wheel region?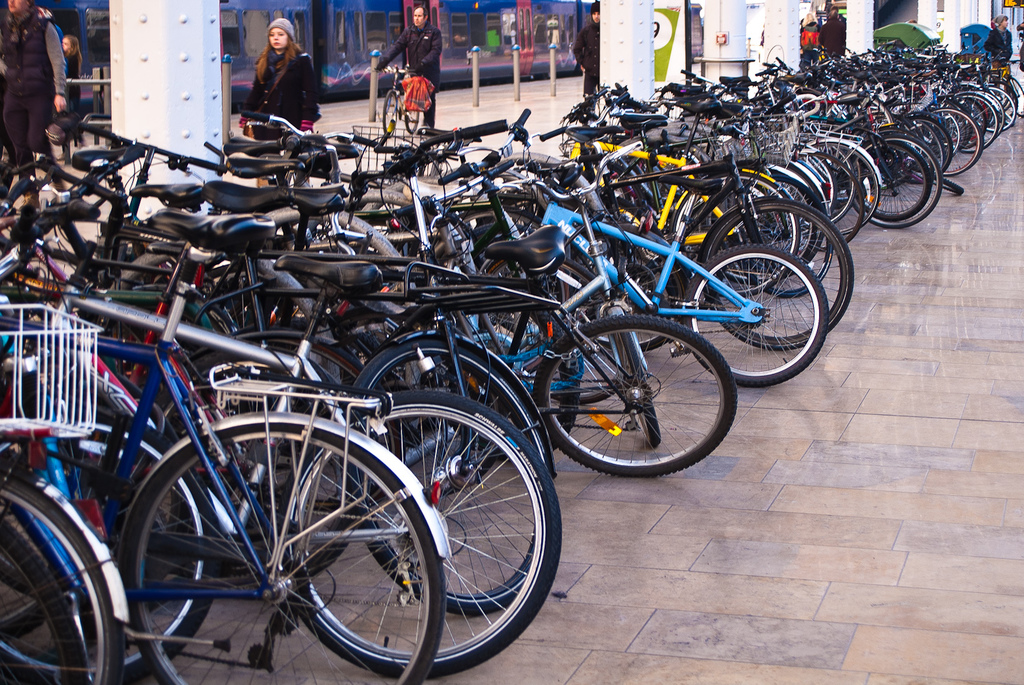
crop(0, 519, 90, 684)
